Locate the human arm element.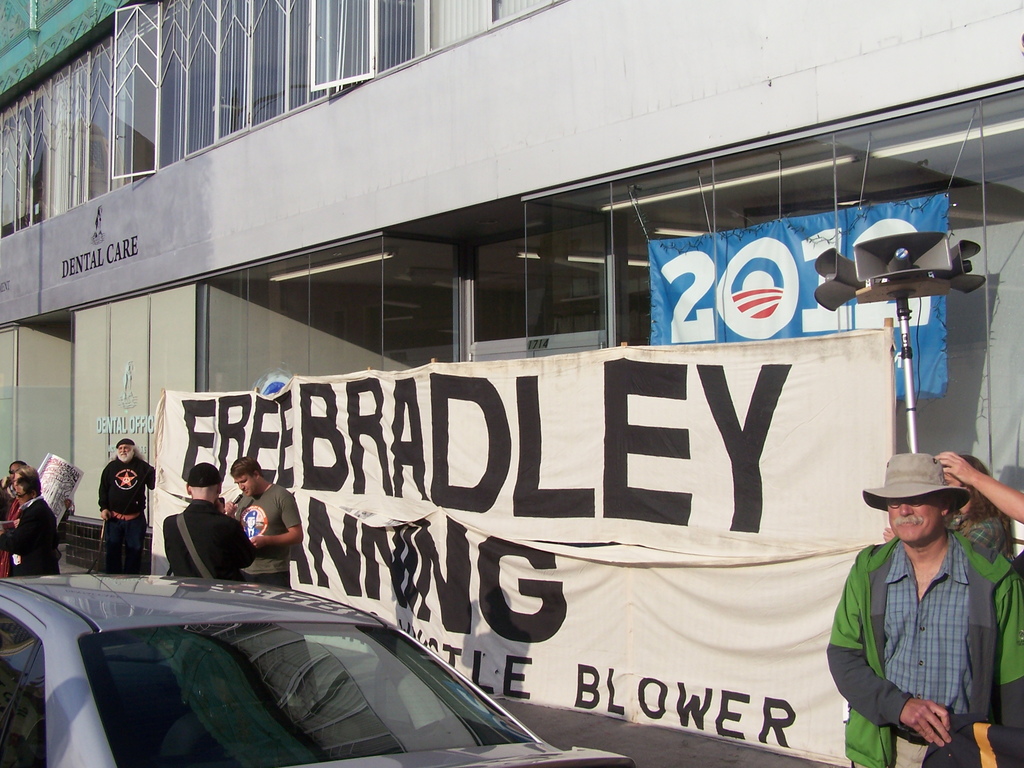
Element bbox: box=[932, 452, 1023, 522].
